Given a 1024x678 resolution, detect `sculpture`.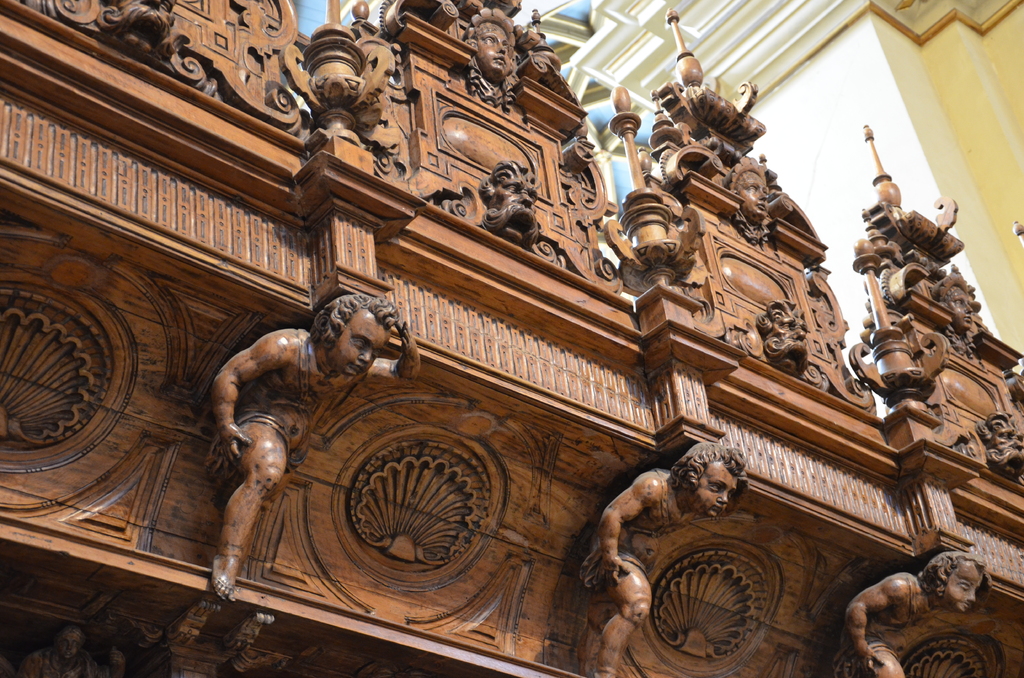
l=211, t=291, r=426, b=612.
